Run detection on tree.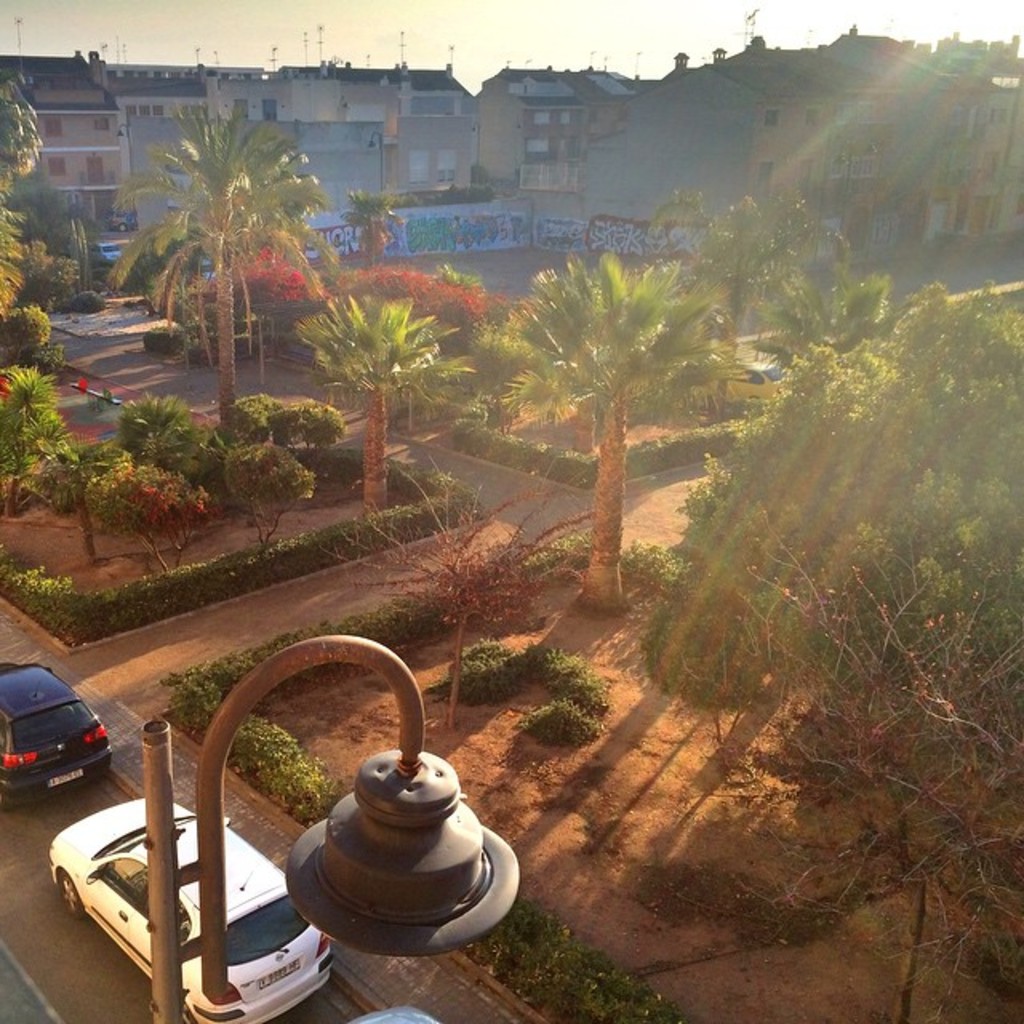
Result: l=32, t=445, r=128, b=562.
